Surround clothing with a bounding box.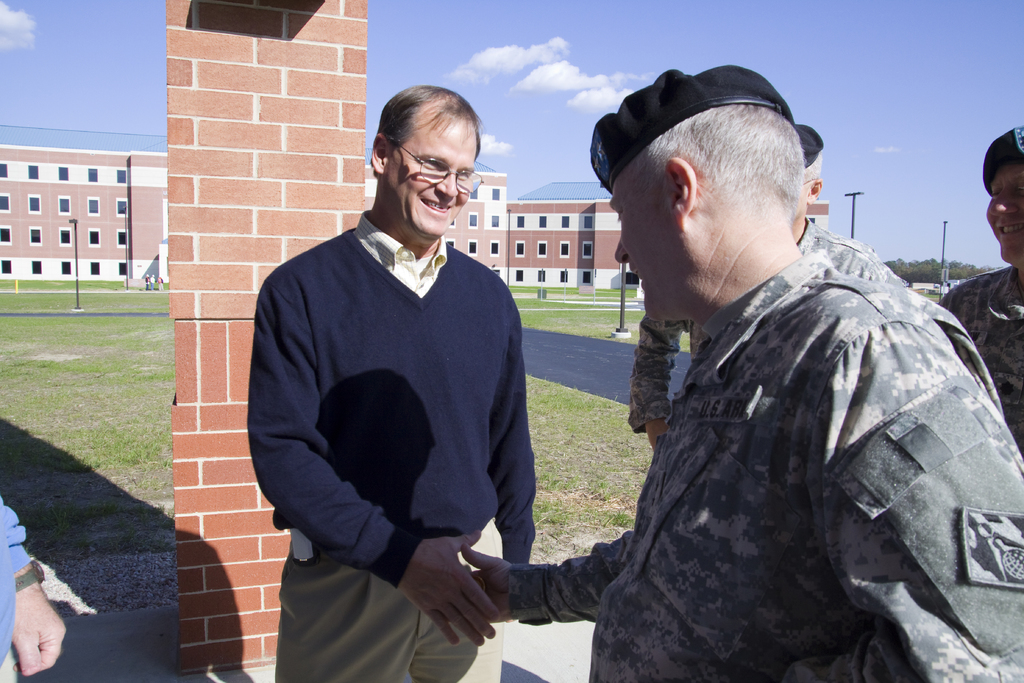
(x1=509, y1=247, x2=1023, y2=682).
